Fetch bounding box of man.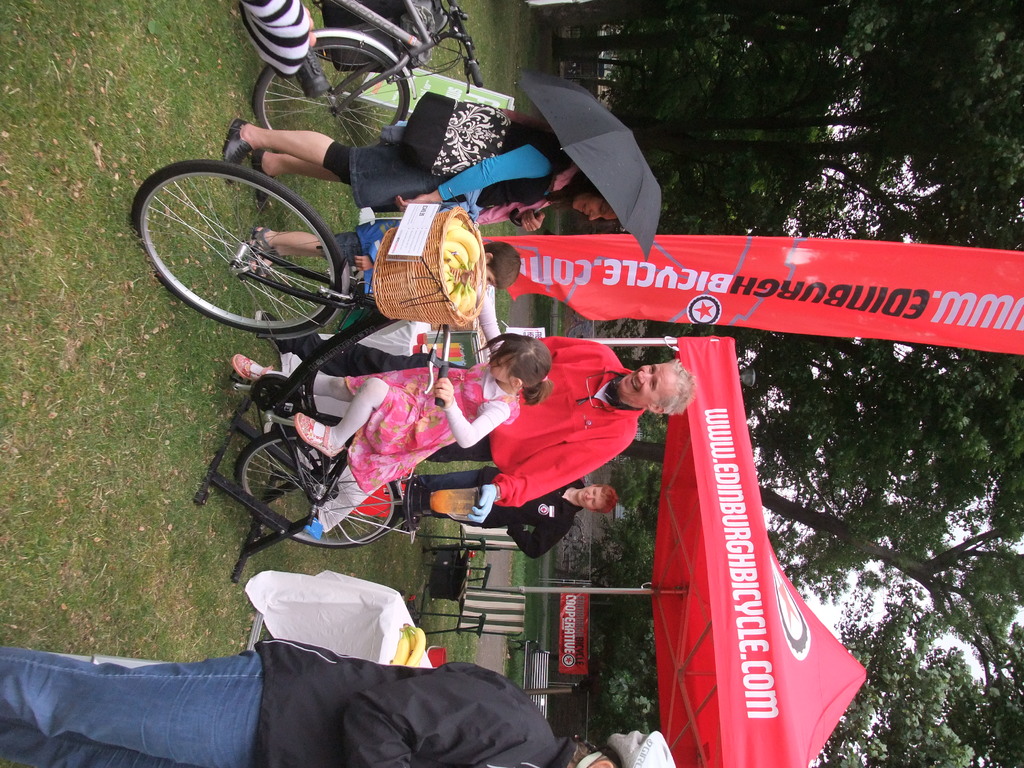
Bbox: bbox=(0, 637, 677, 767).
